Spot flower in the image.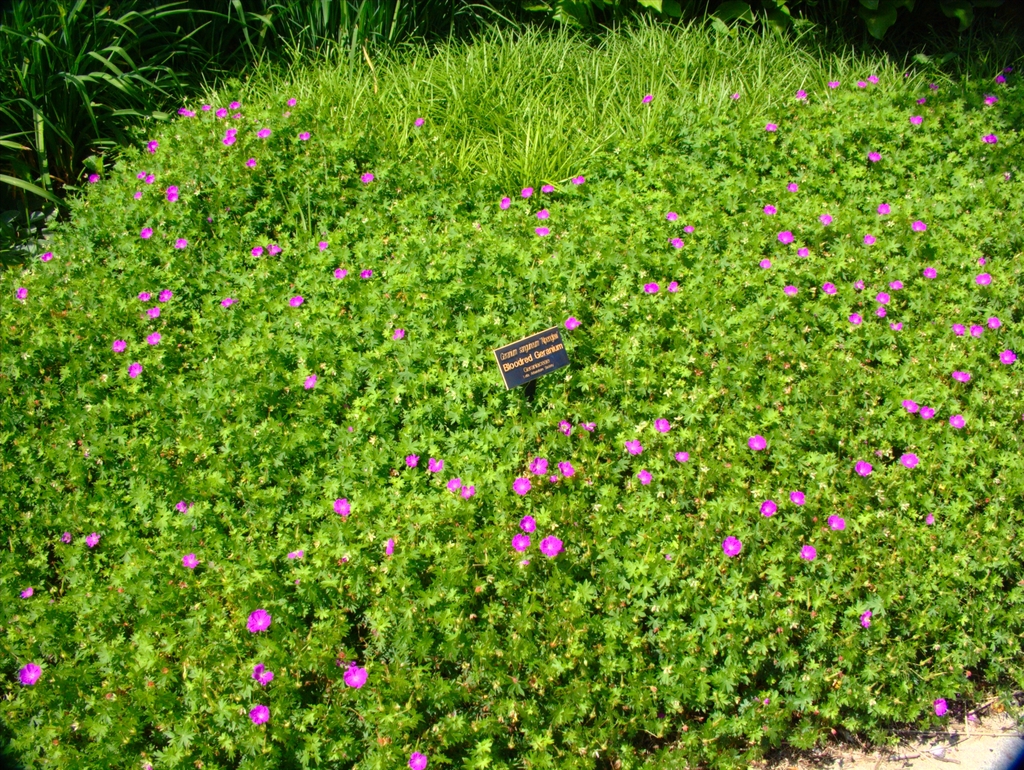
flower found at BBox(859, 609, 875, 632).
